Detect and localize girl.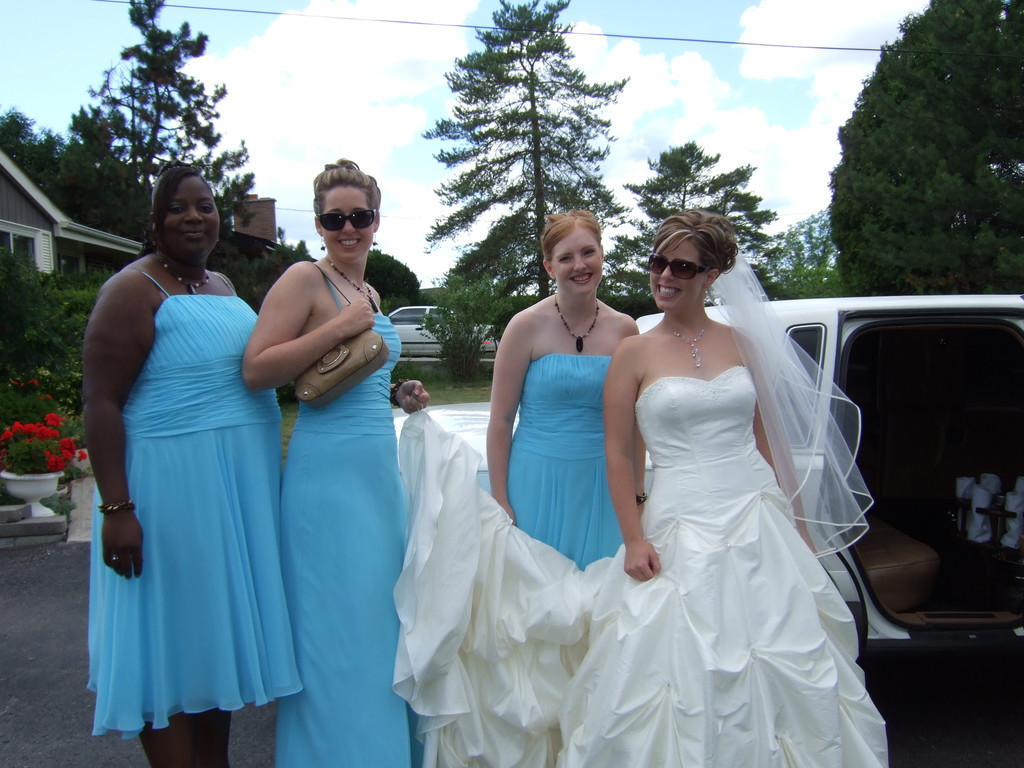
Localized at BBox(240, 159, 432, 767).
